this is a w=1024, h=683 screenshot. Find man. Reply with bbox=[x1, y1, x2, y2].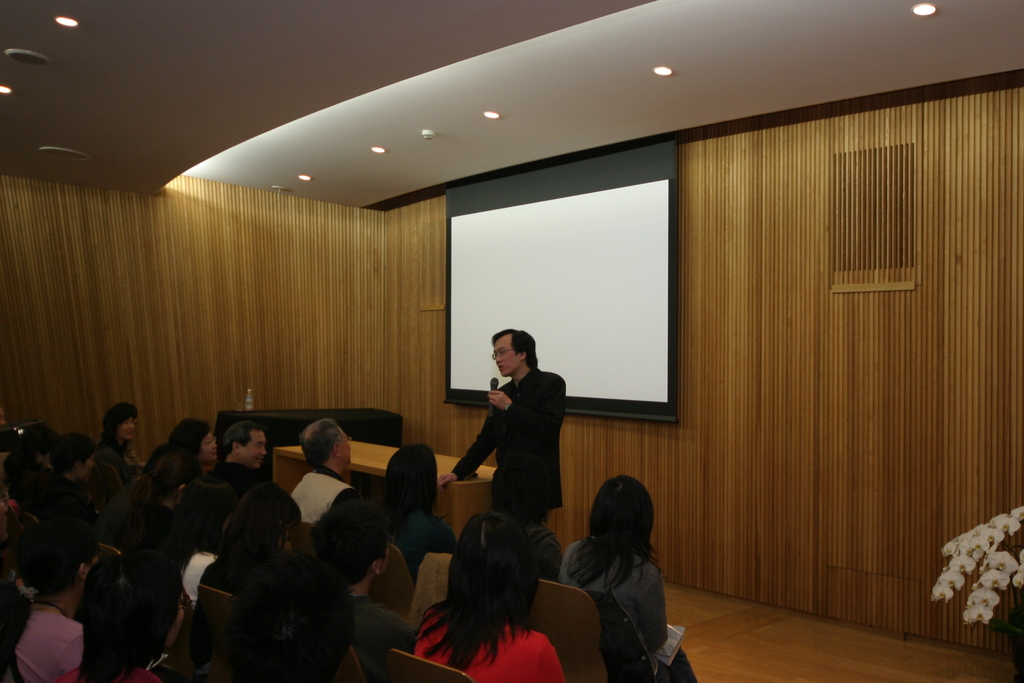
bbox=[445, 339, 579, 565].
